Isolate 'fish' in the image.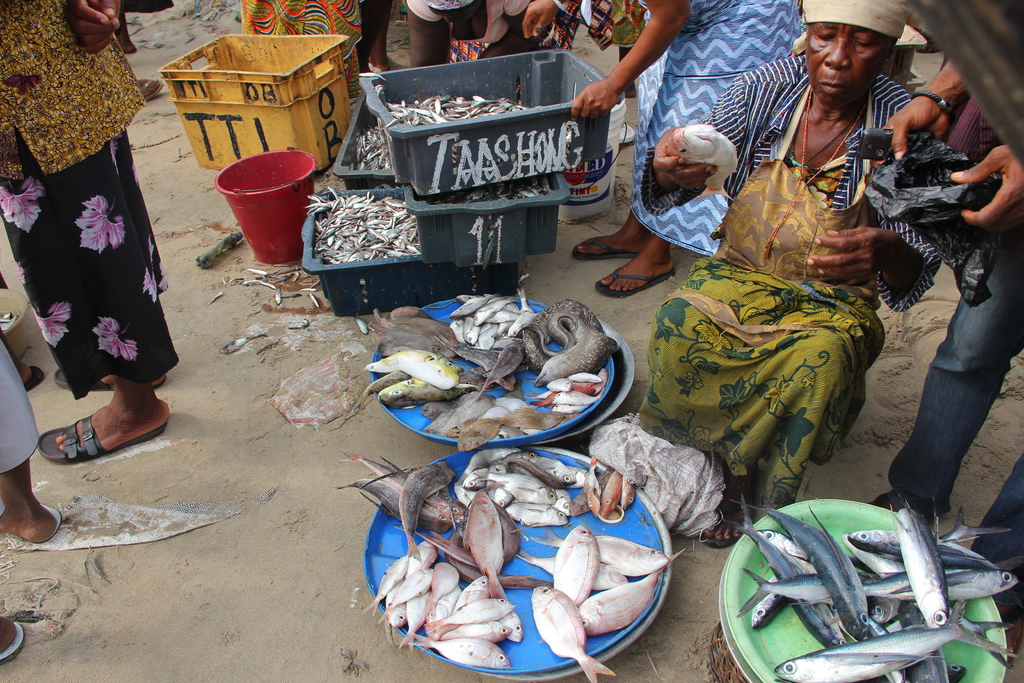
Isolated region: <box>236,278,278,295</box>.
